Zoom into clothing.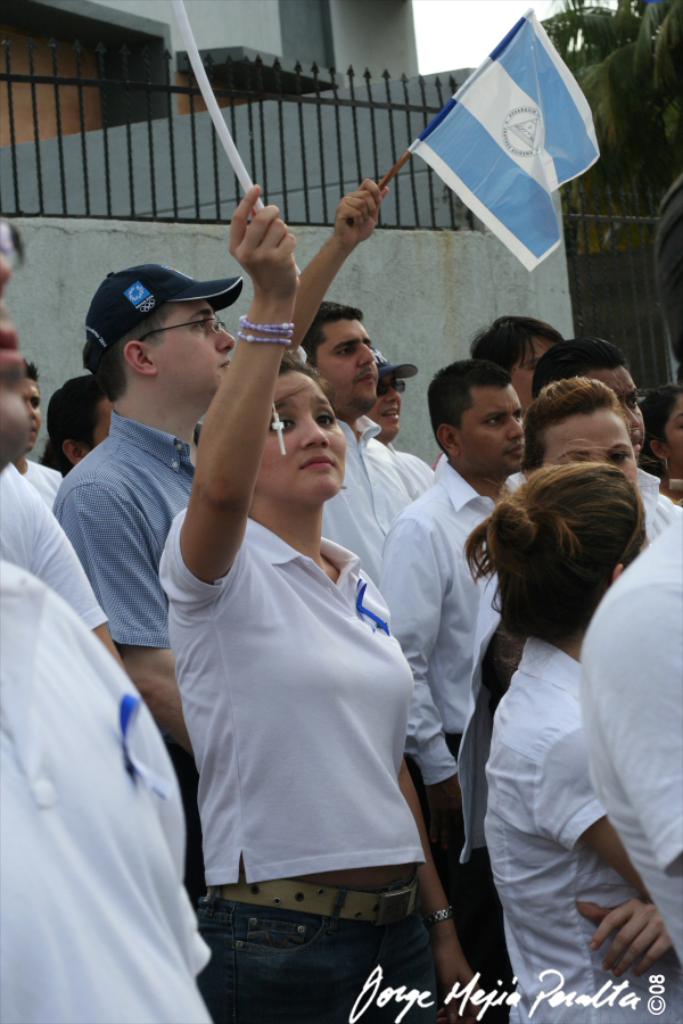
Zoom target: l=576, t=518, r=682, b=965.
